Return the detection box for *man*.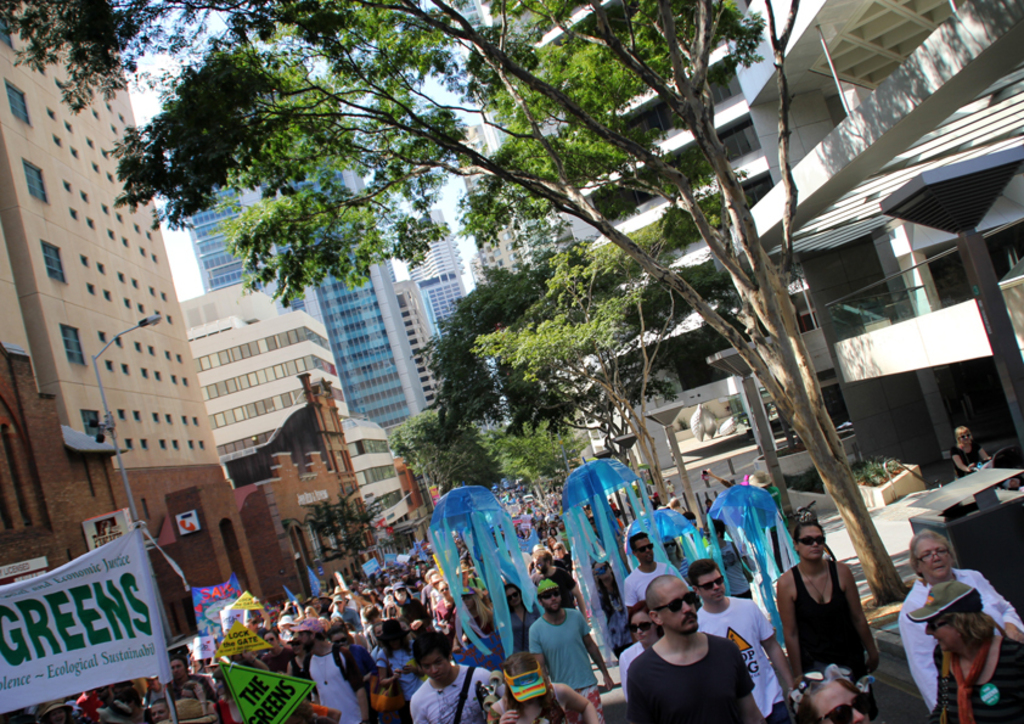
625, 527, 680, 645.
